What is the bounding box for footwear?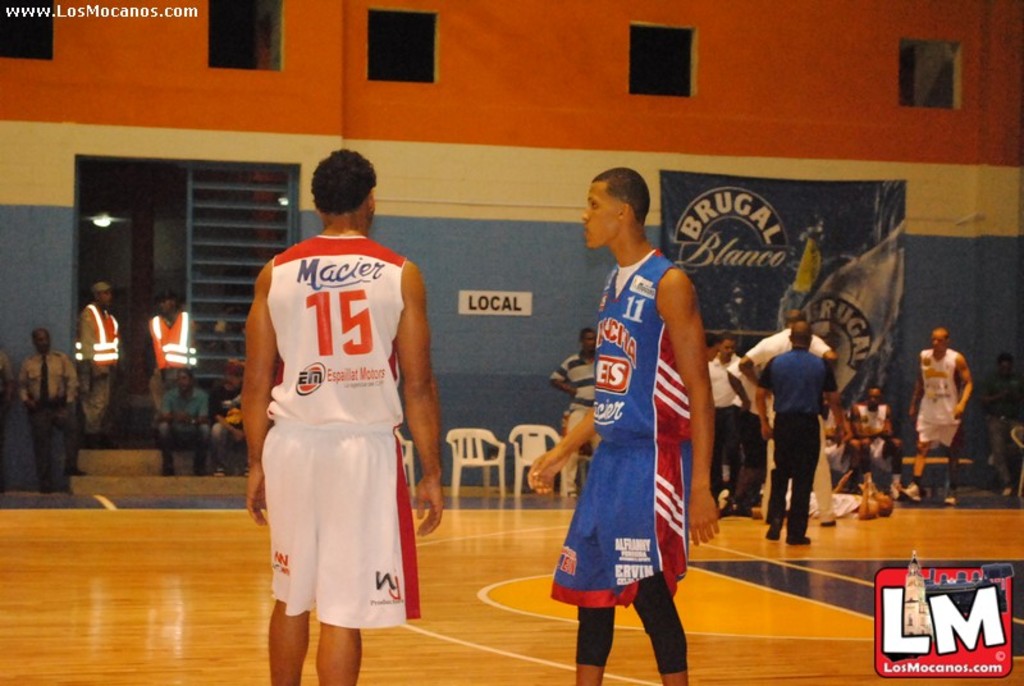
pyautogui.locateOnScreen(67, 458, 84, 471).
